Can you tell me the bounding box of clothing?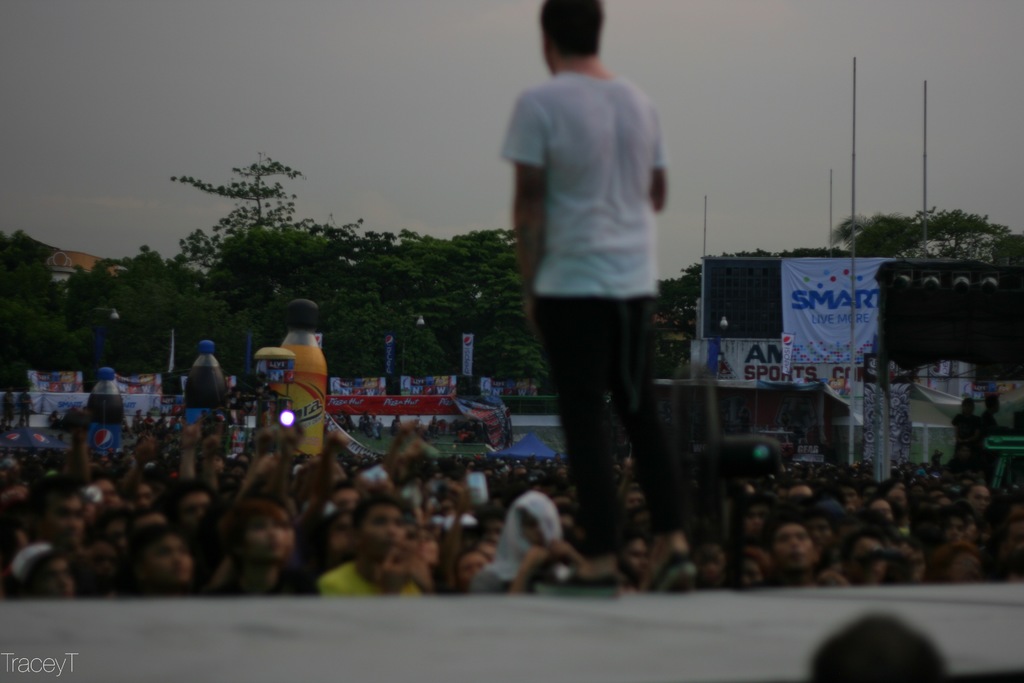
500 12 685 500.
